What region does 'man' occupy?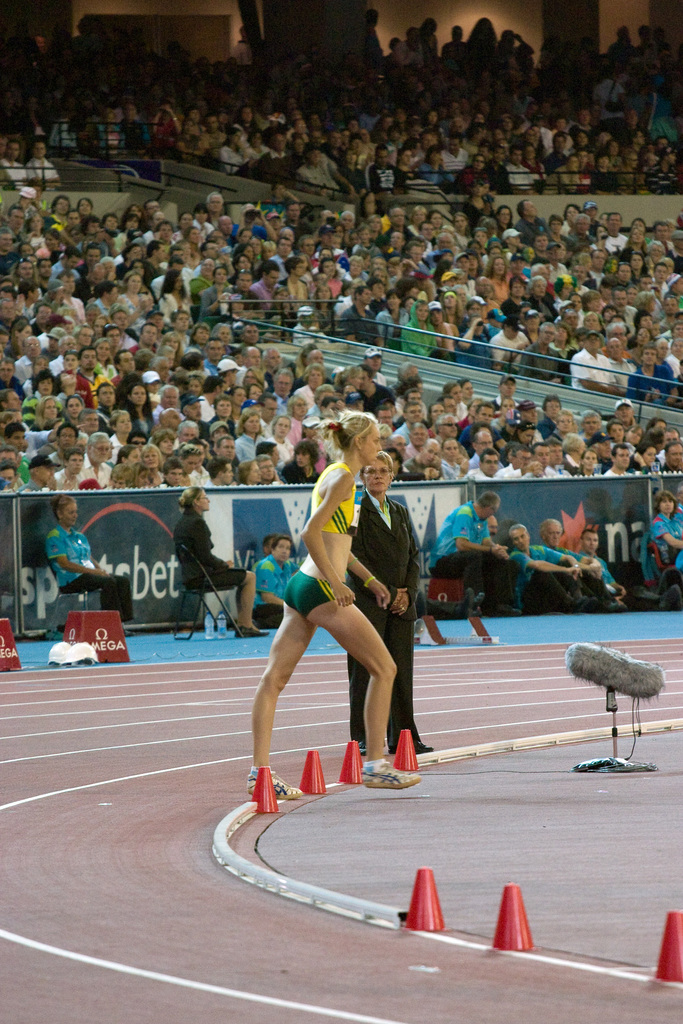
box=[79, 434, 114, 486].
